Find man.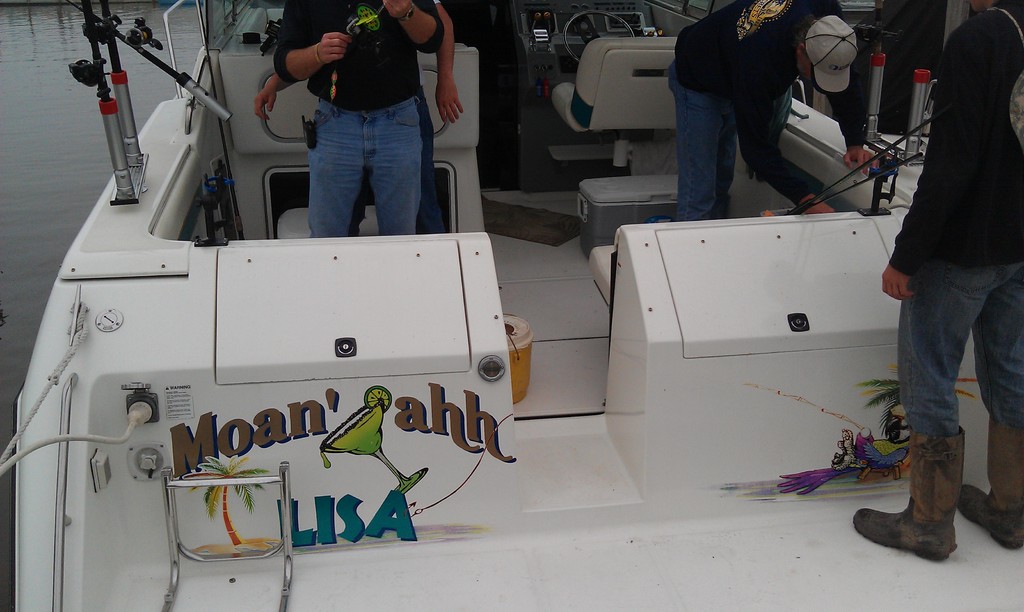
{"left": 668, "top": 0, "right": 884, "bottom": 227}.
